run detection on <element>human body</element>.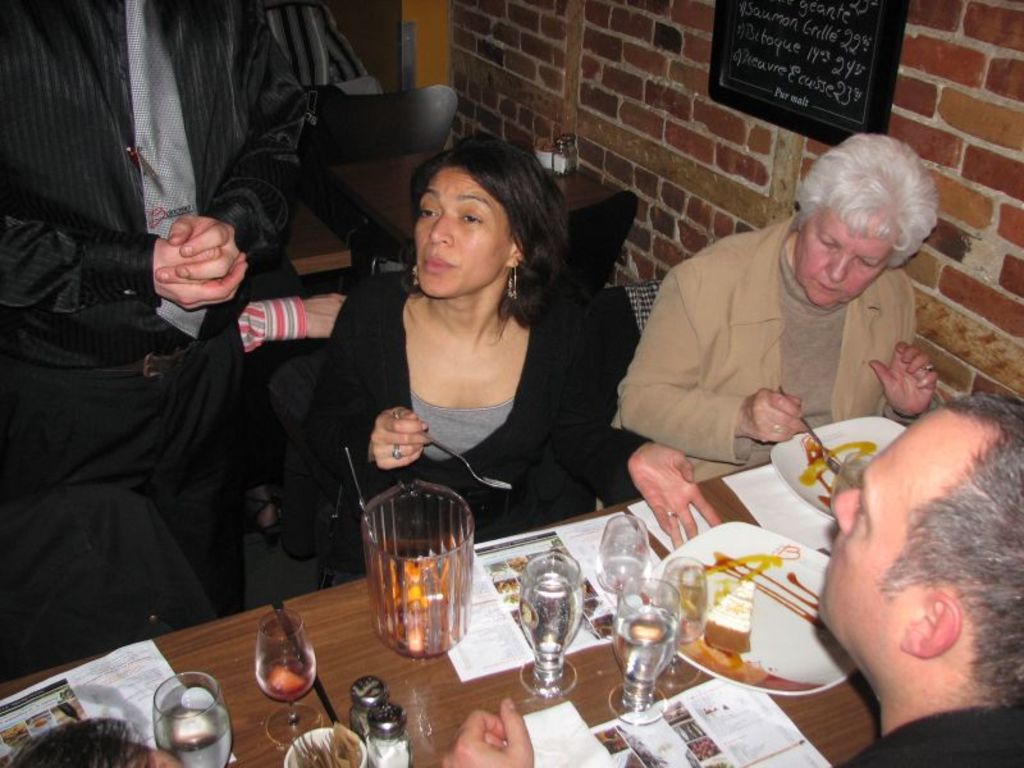
Result: <region>4, 0, 324, 608</region>.
